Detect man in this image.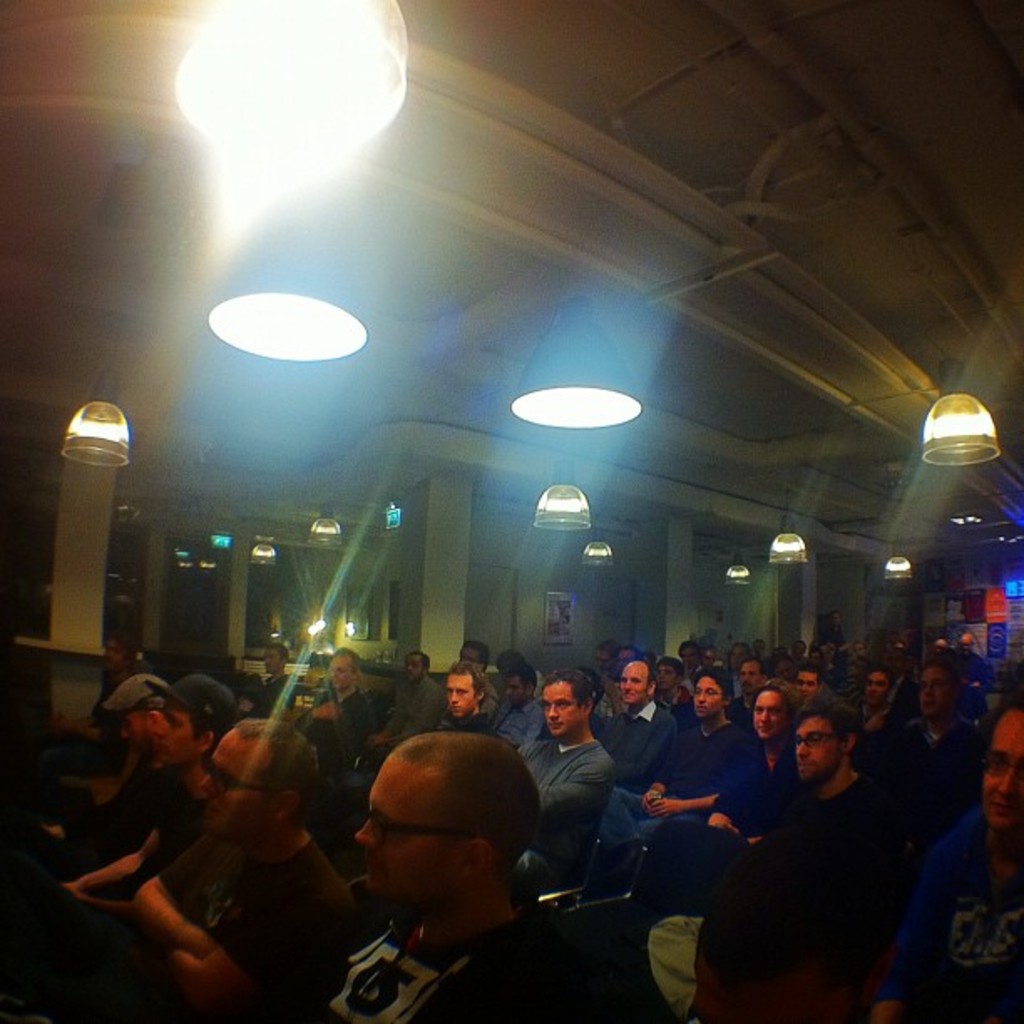
Detection: select_region(596, 654, 674, 781).
